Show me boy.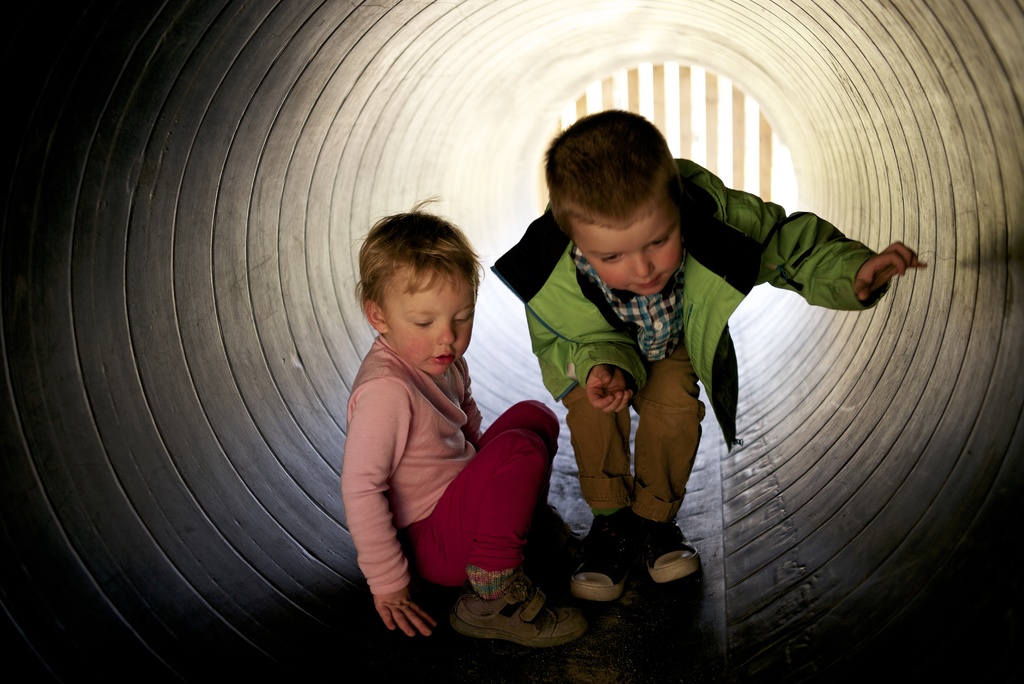
boy is here: locate(335, 190, 595, 647).
